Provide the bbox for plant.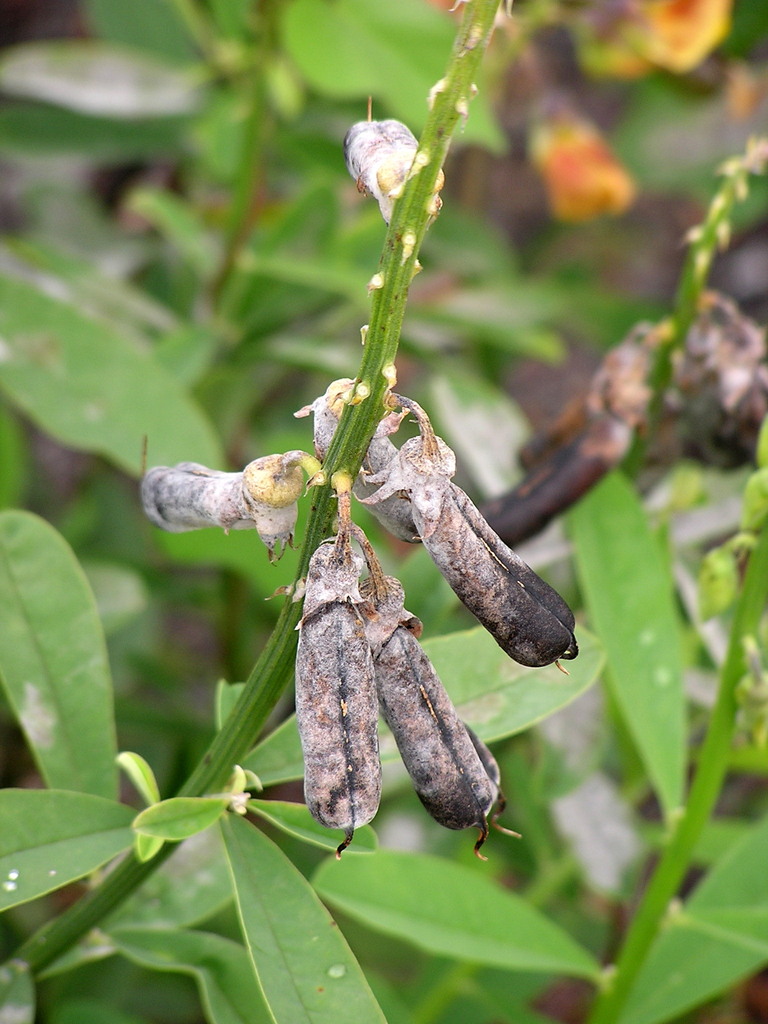
Rect(0, 0, 611, 998).
